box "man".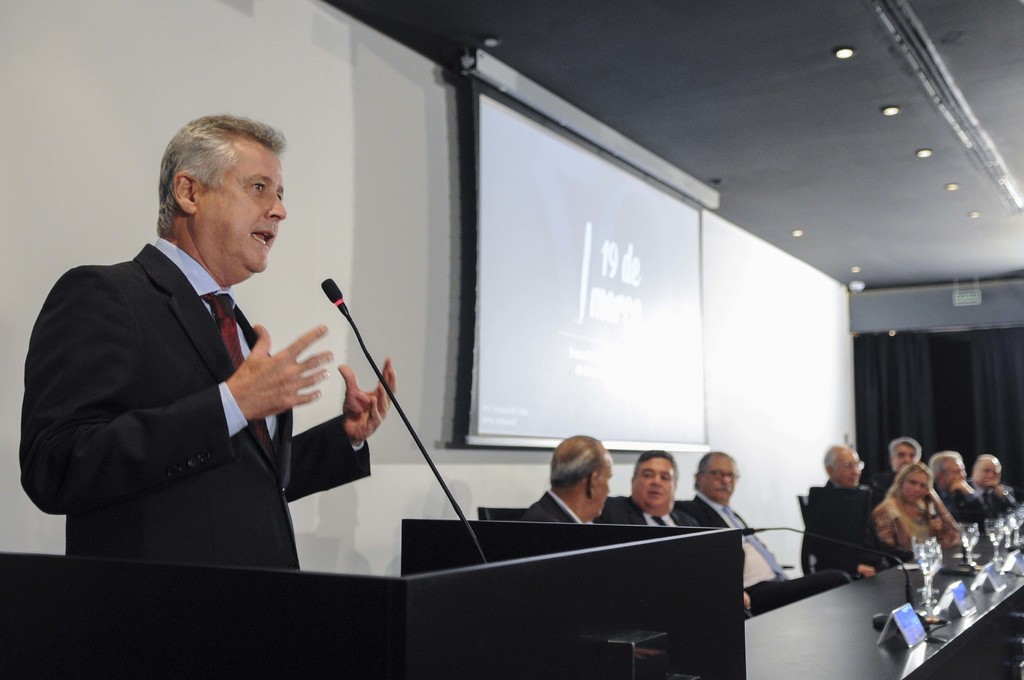
region(611, 448, 701, 531).
